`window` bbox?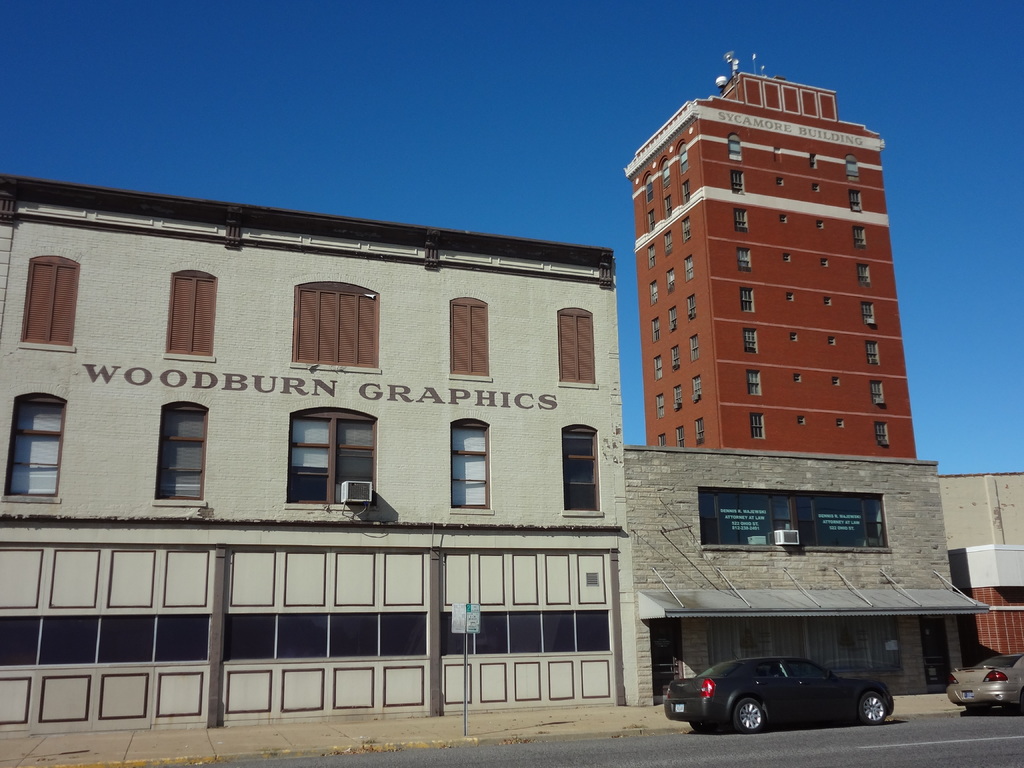
l=156, t=404, r=209, b=500
